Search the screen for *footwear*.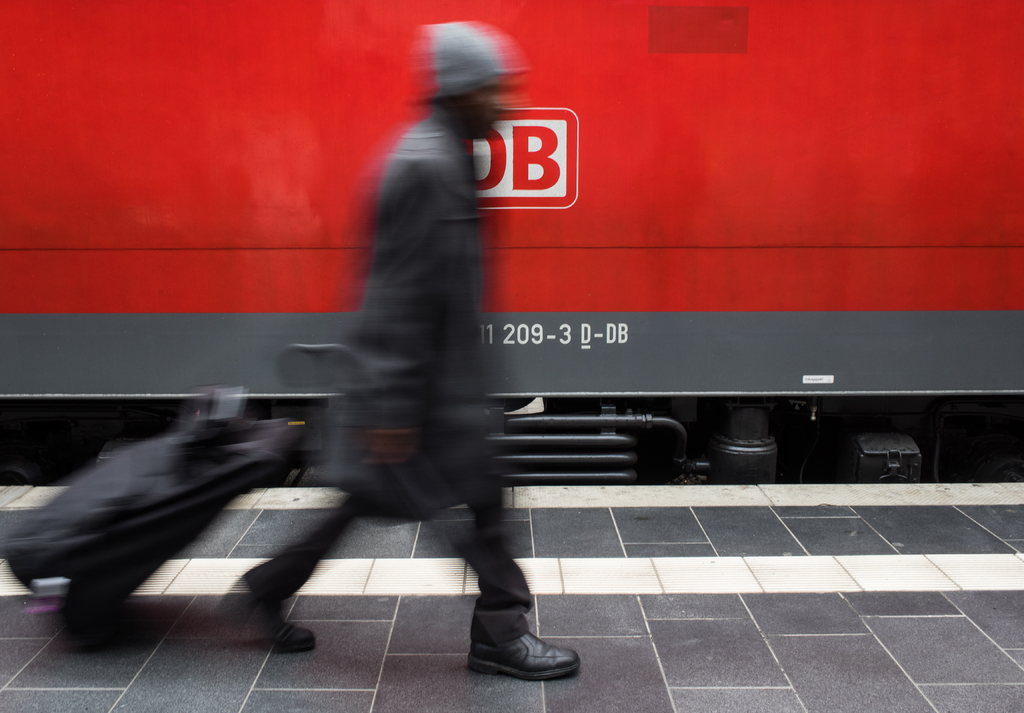
Found at 218/609/315/654.
